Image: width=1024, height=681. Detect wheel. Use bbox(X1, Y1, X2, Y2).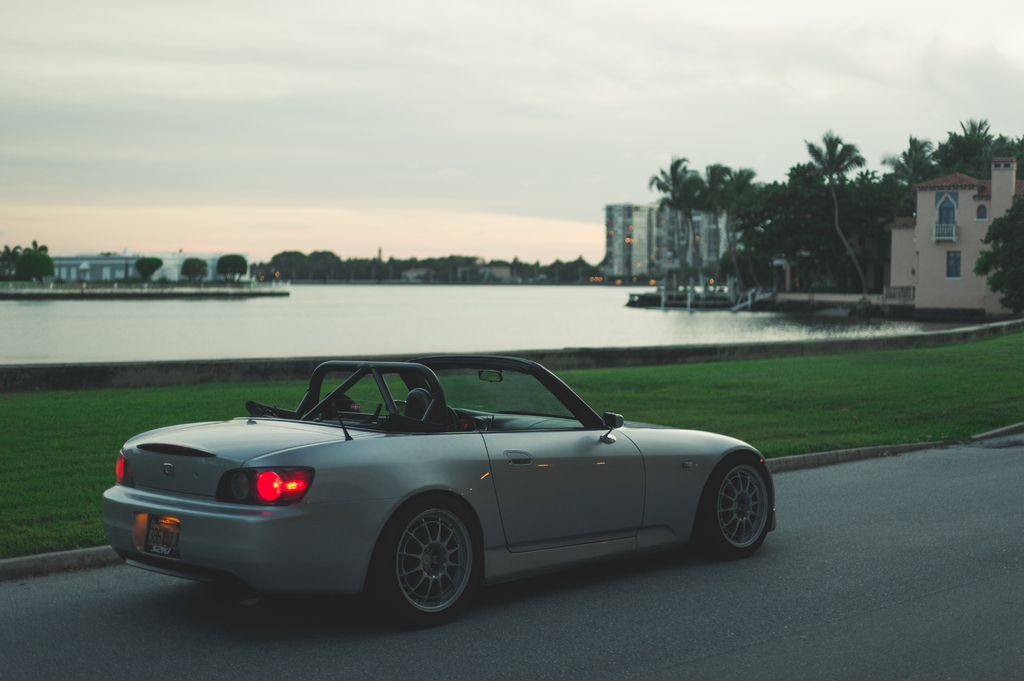
bbox(689, 453, 778, 558).
